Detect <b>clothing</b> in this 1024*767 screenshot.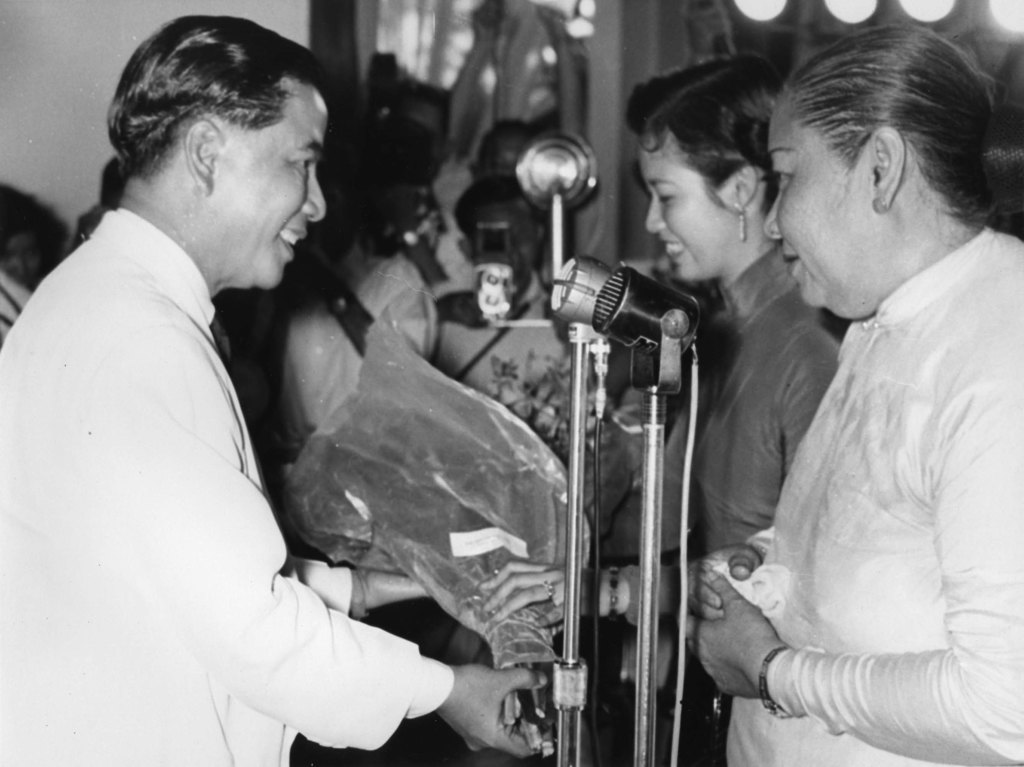
Detection: box(684, 241, 839, 761).
